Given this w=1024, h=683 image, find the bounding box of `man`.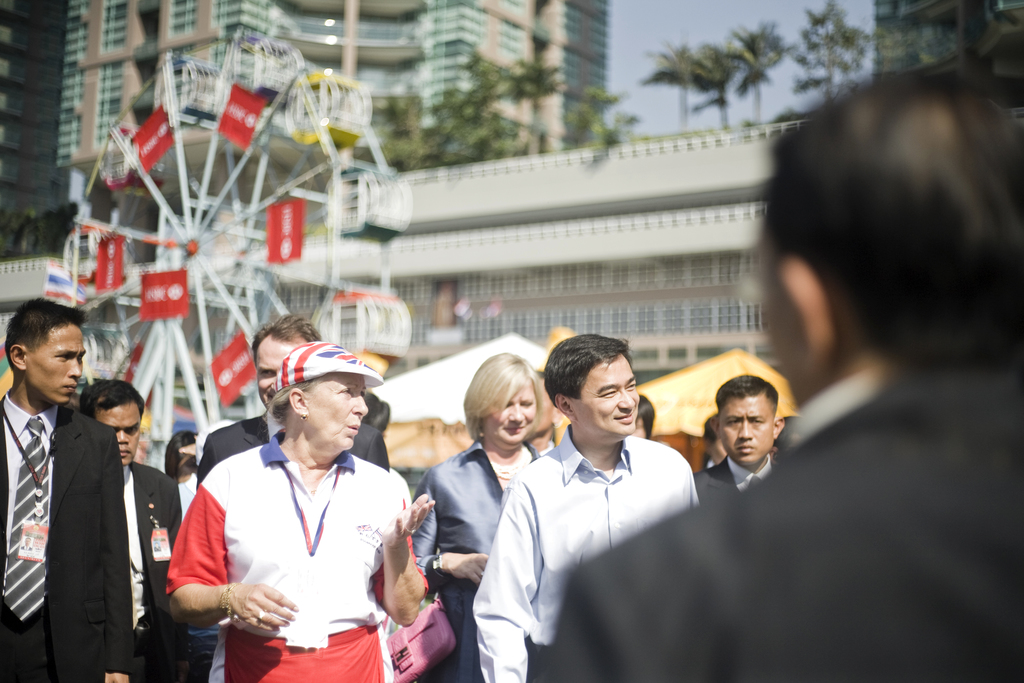
<region>200, 313, 390, 682</region>.
